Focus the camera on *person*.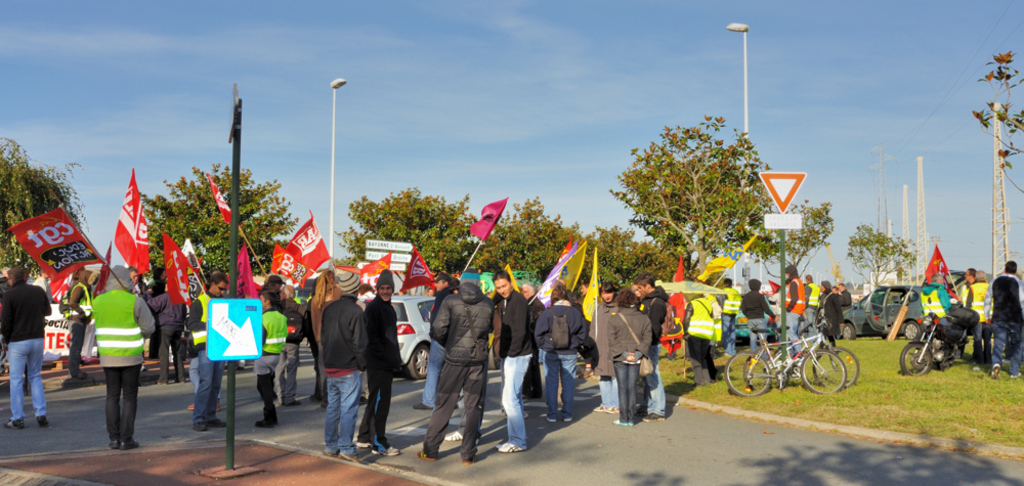
Focus region: [x1=739, y1=279, x2=773, y2=357].
